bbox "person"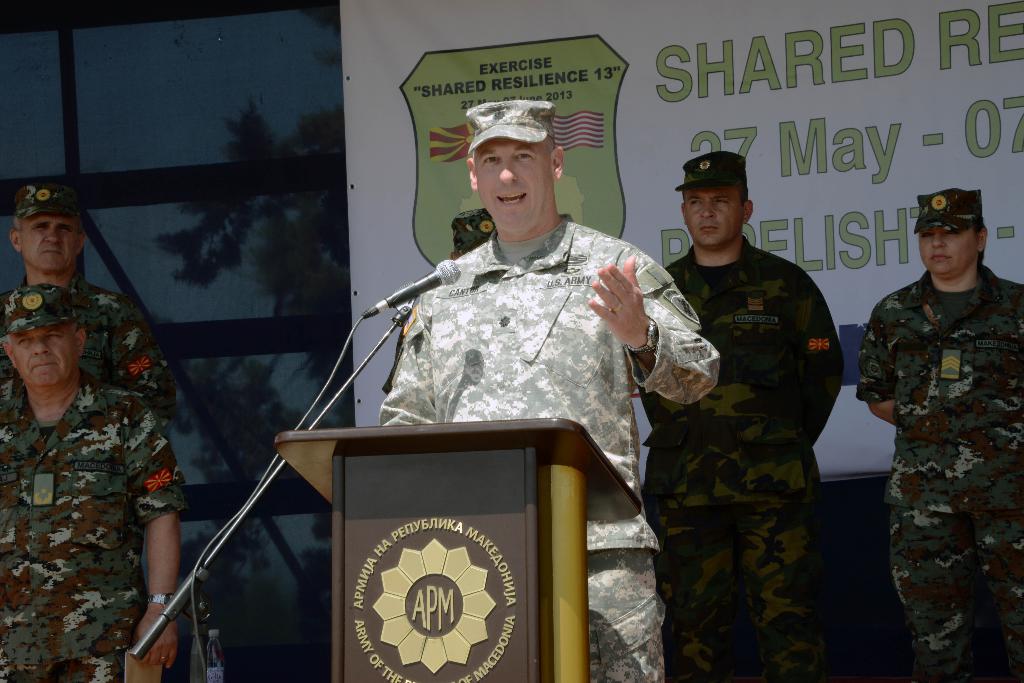
crop(639, 149, 843, 682)
